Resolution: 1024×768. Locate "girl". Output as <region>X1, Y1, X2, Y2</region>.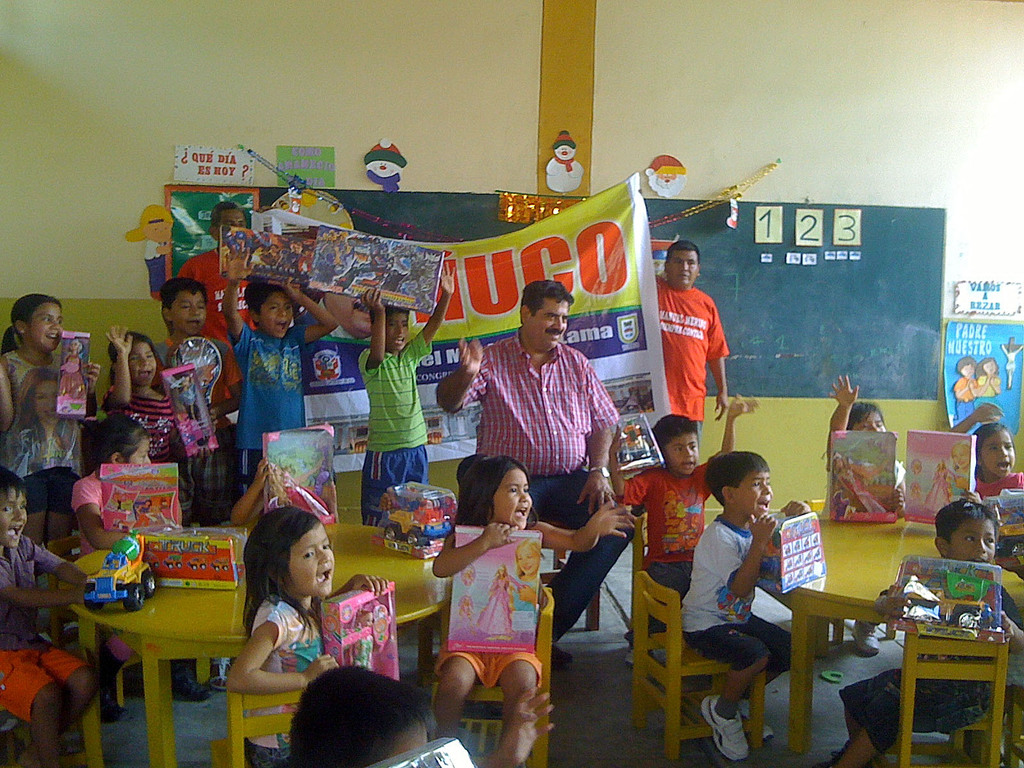
<region>227, 500, 346, 767</region>.
